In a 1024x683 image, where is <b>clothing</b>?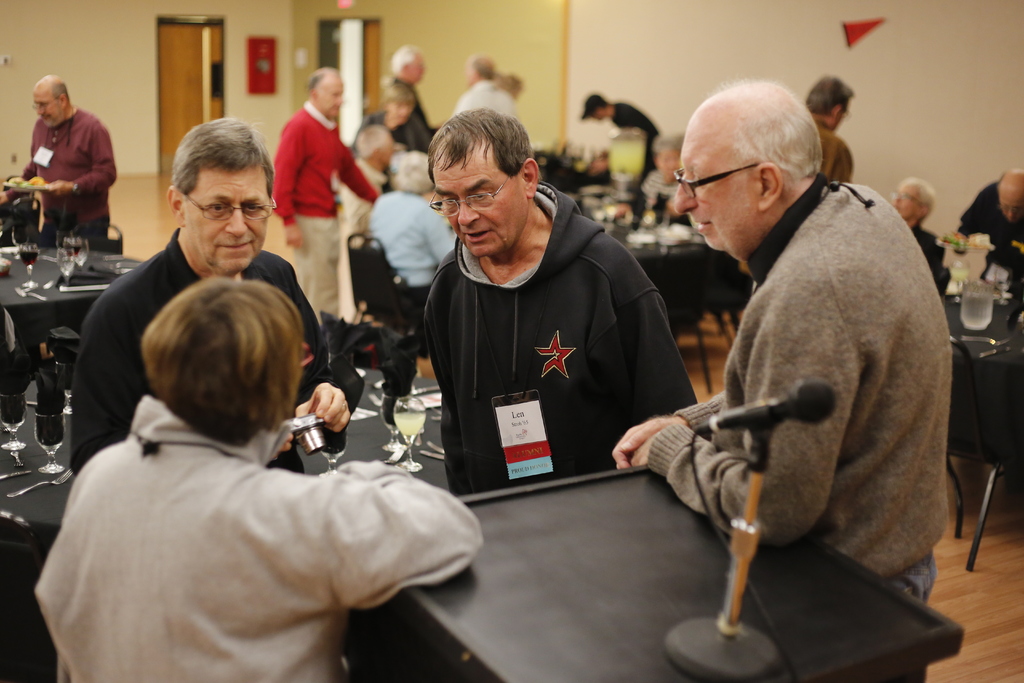
659,118,965,655.
